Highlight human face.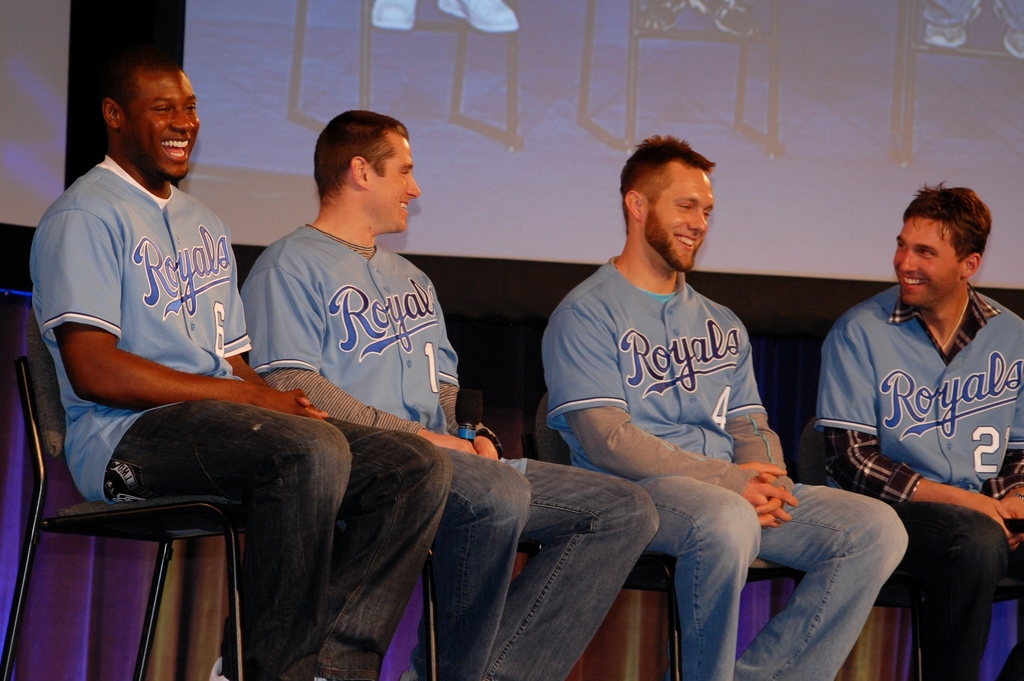
Highlighted region: [367, 134, 420, 231].
